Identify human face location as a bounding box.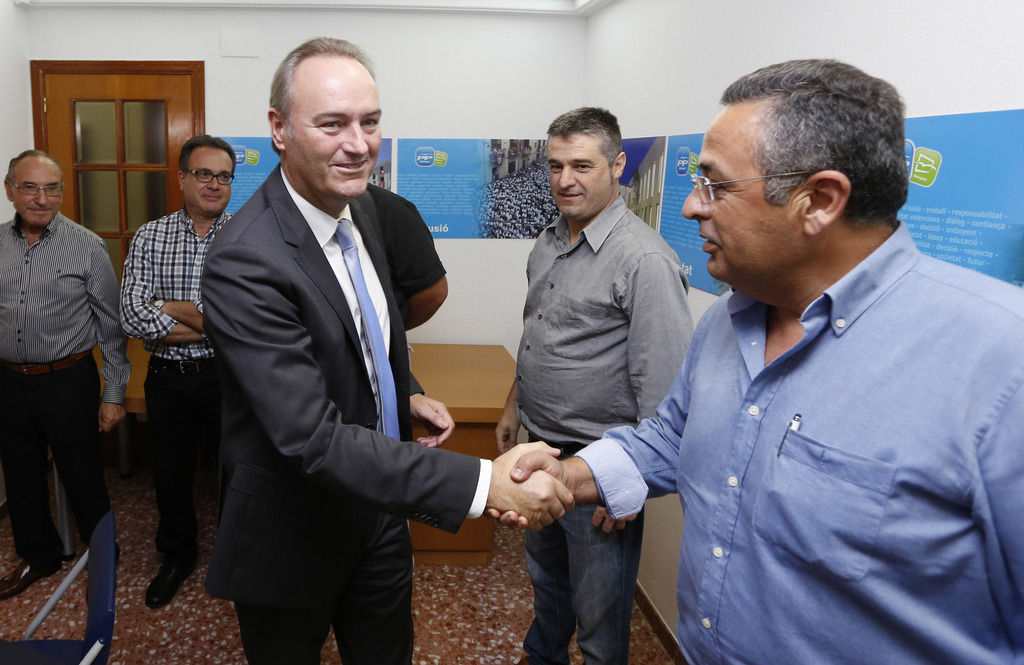
x1=188, y1=150, x2=232, y2=218.
